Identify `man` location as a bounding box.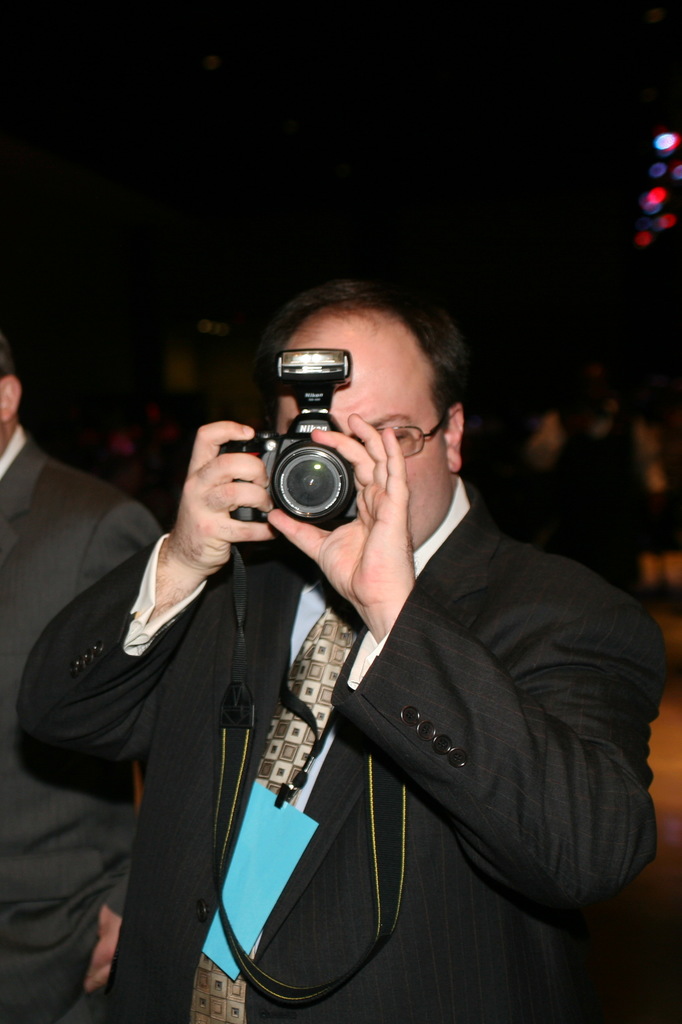
BBox(0, 312, 193, 1009).
